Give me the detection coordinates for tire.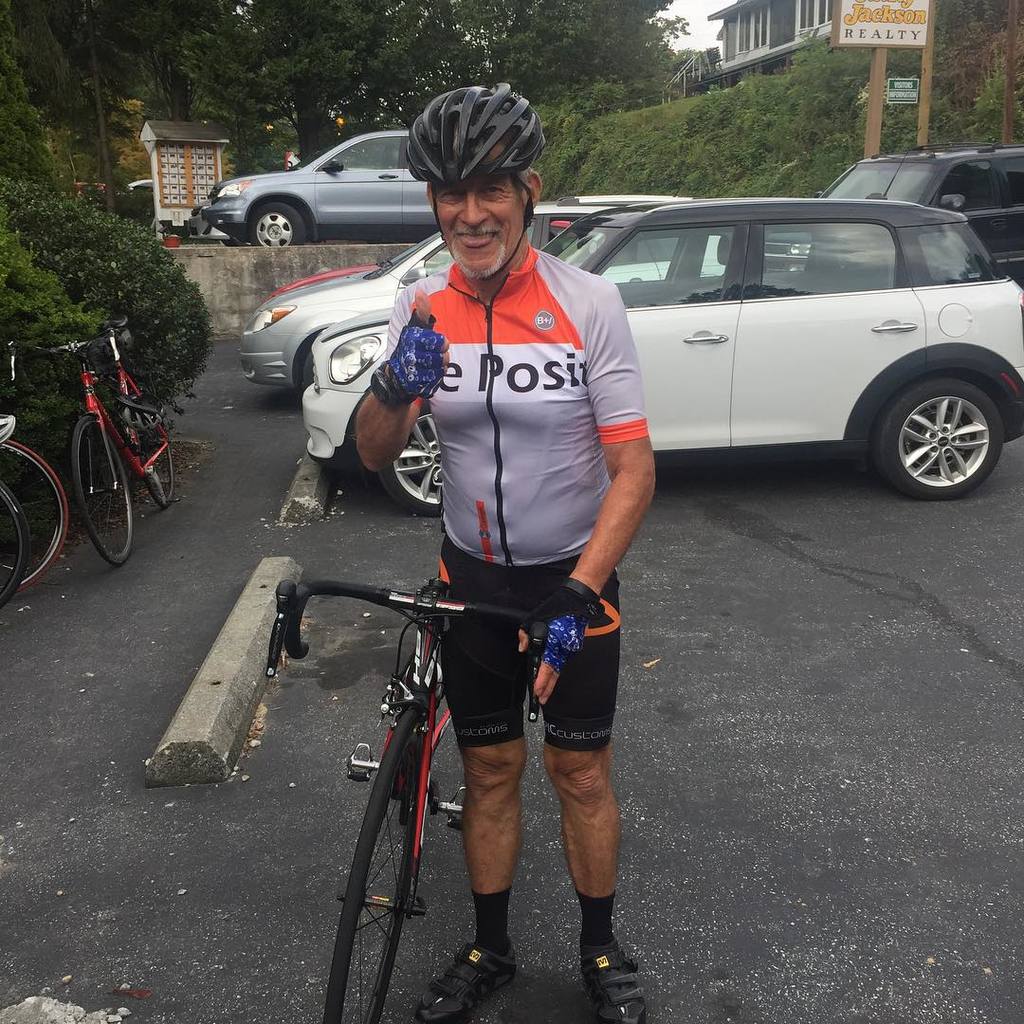
126:399:173:503.
